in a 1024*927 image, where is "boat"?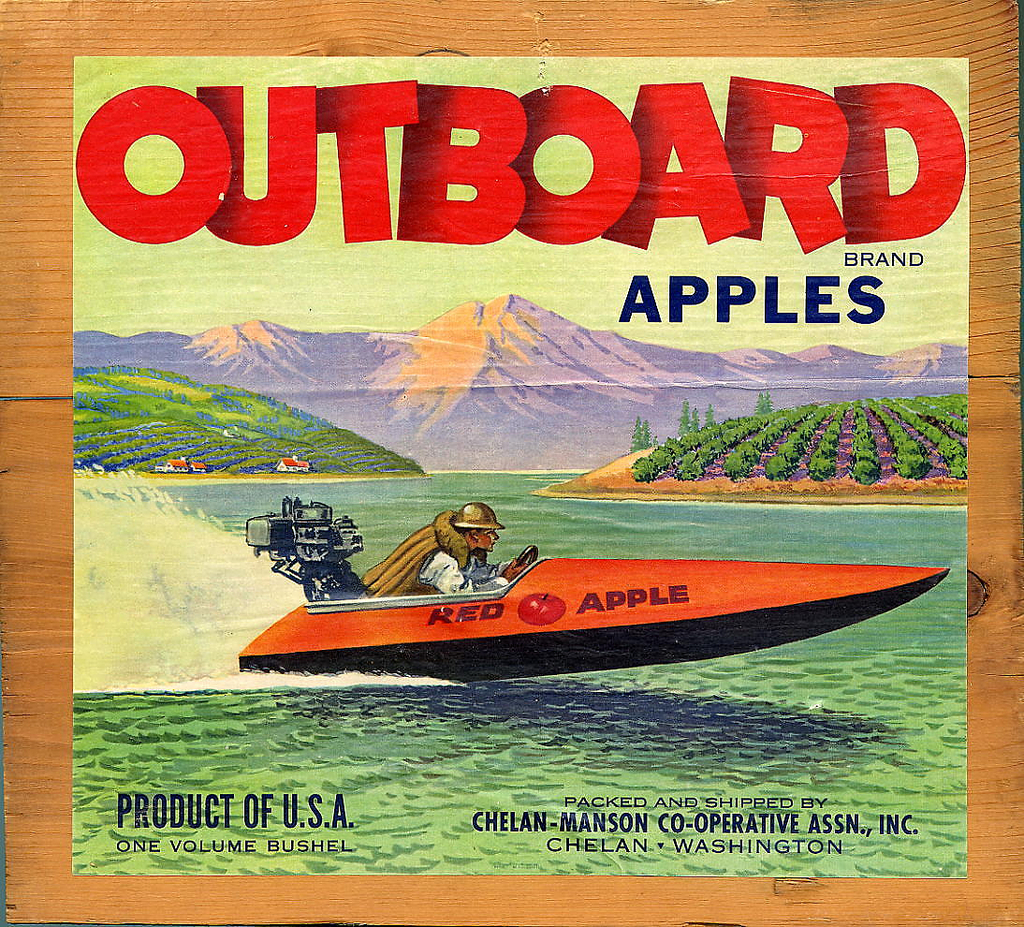
228, 492, 941, 679.
